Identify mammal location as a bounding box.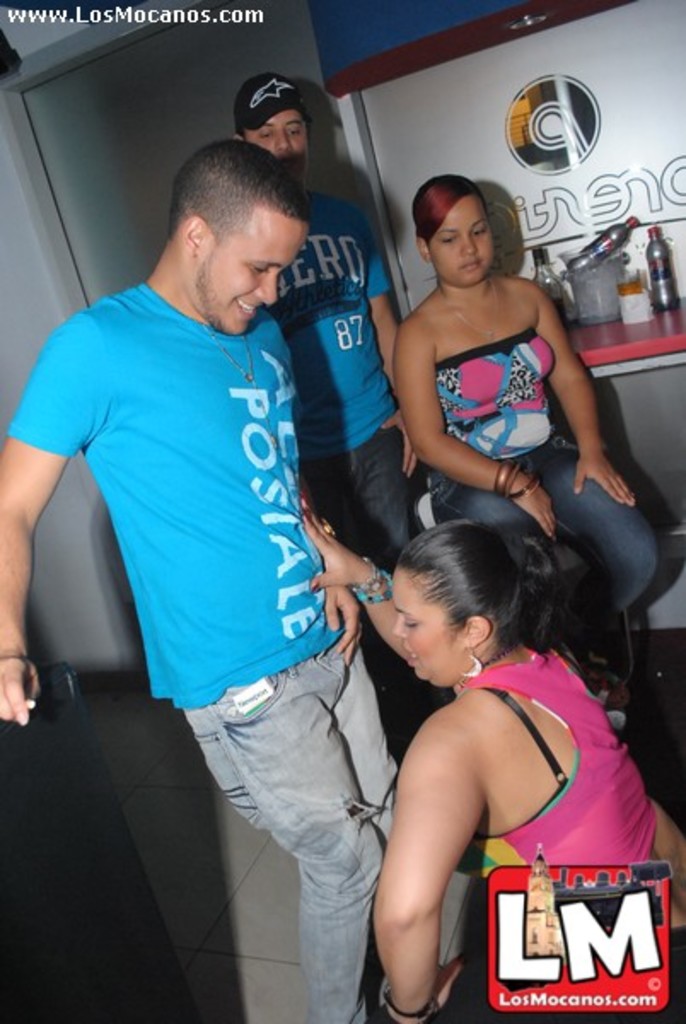
[left=305, top=488, right=684, bottom=1022].
